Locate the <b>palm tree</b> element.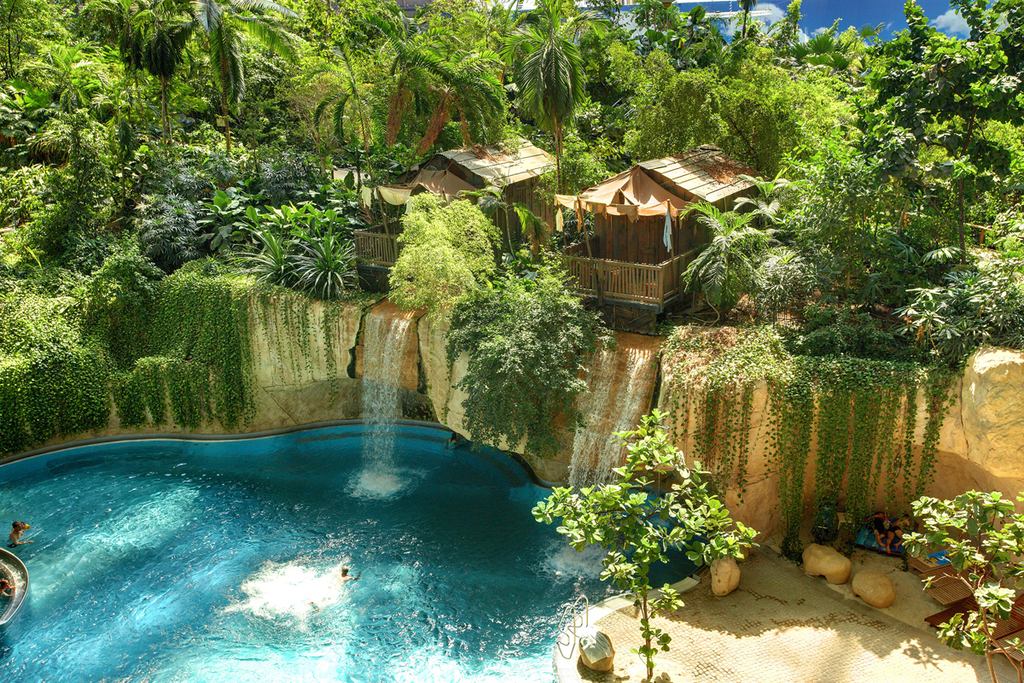
Element bbox: (519, 419, 725, 682).
